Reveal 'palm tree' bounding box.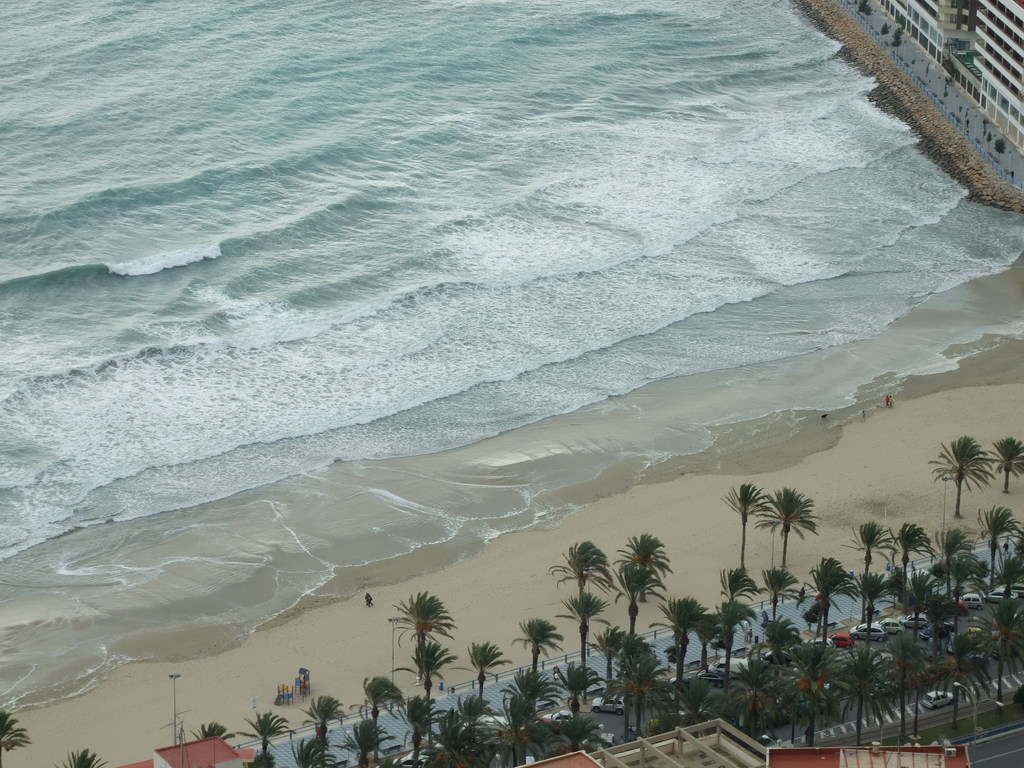
Revealed: region(888, 518, 929, 572).
